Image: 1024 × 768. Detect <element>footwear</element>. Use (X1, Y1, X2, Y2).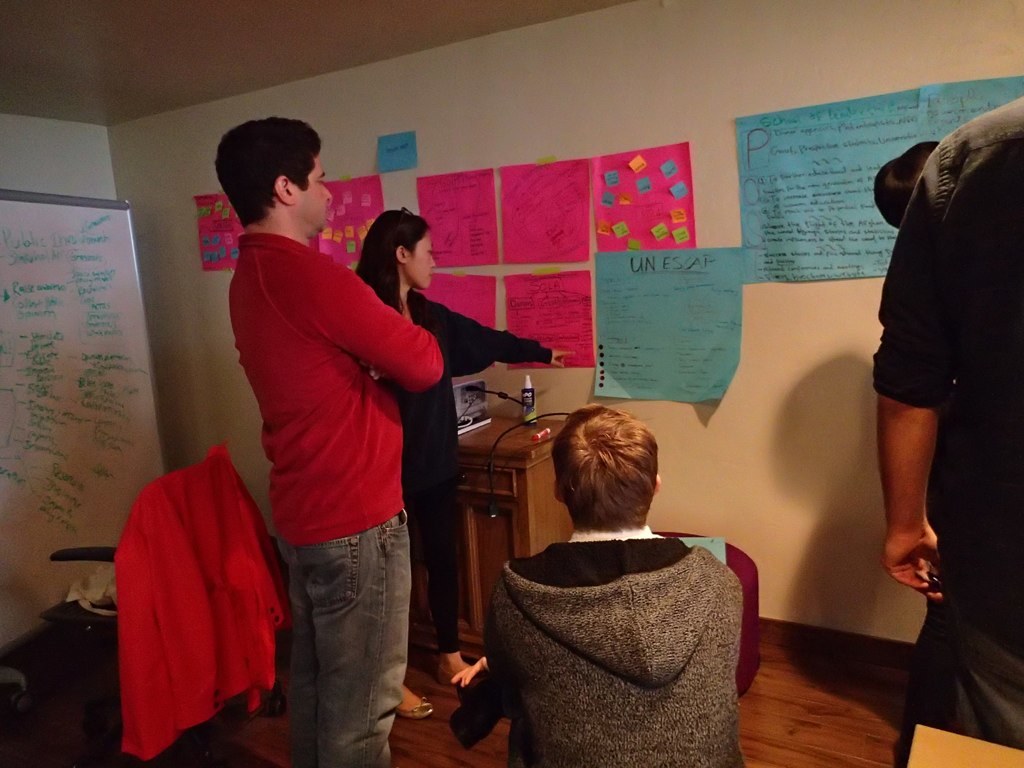
(399, 694, 432, 724).
